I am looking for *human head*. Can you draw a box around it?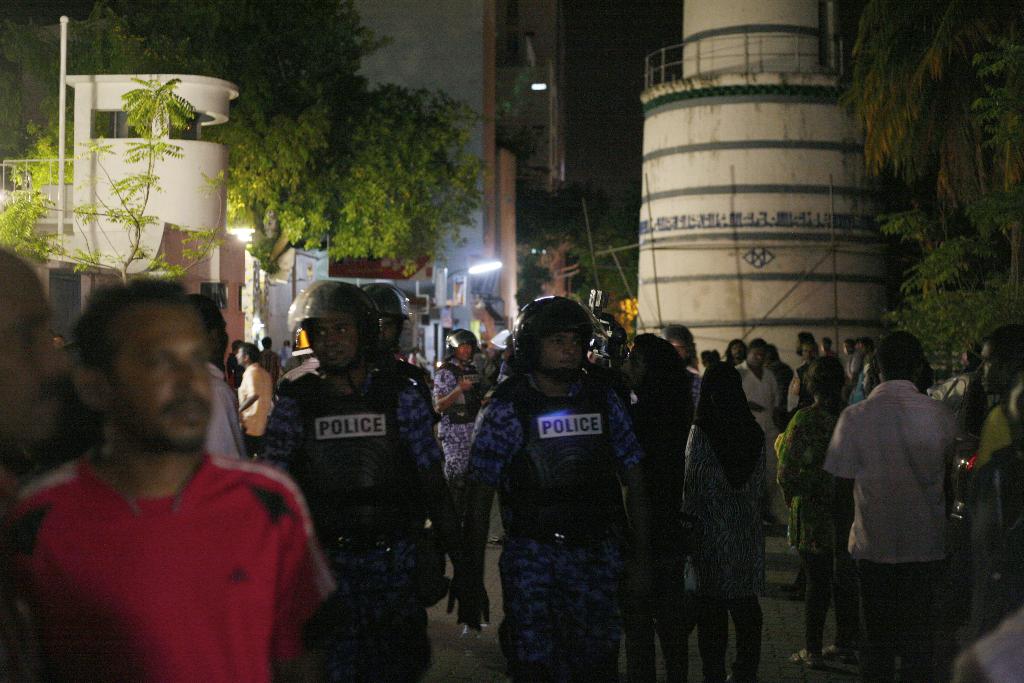
Sure, the bounding box is bbox=[666, 324, 696, 359].
